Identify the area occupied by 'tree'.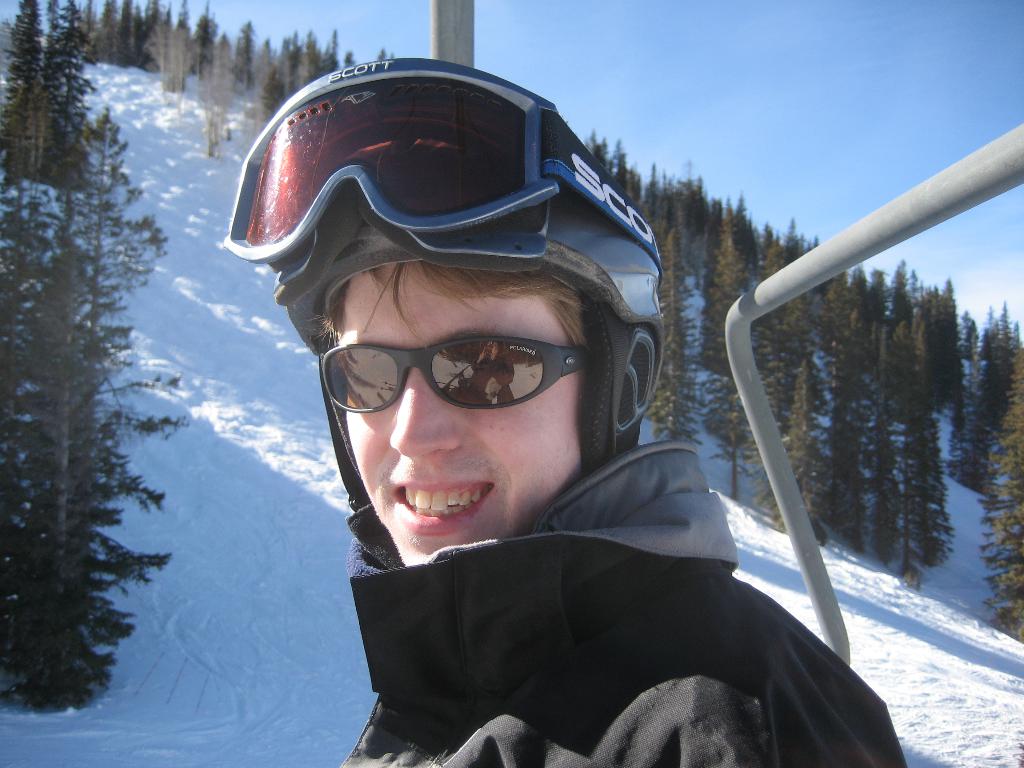
Area: <box>810,276,893,554</box>.
